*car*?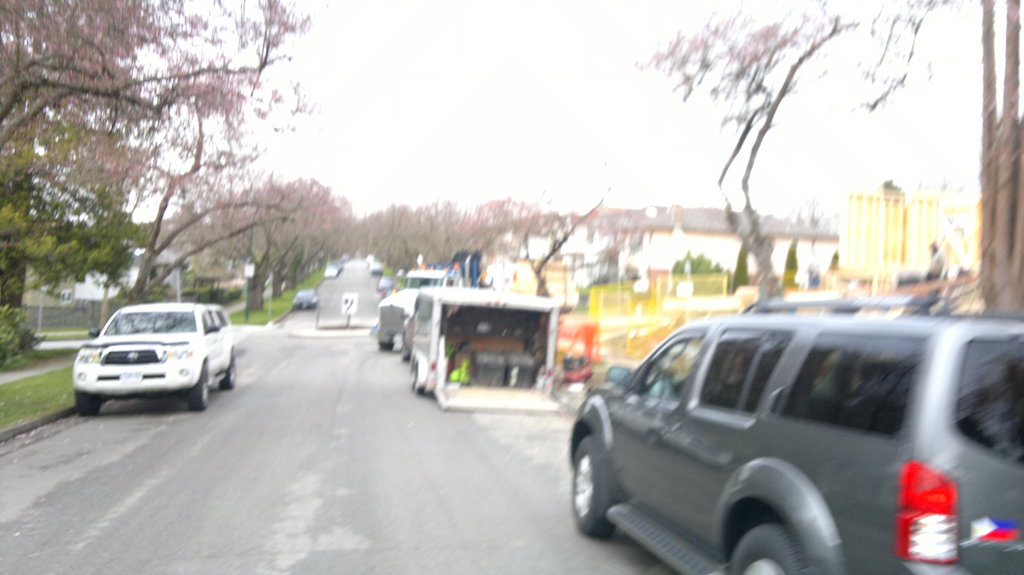
{"left": 378, "top": 278, "right": 397, "bottom": 292}
